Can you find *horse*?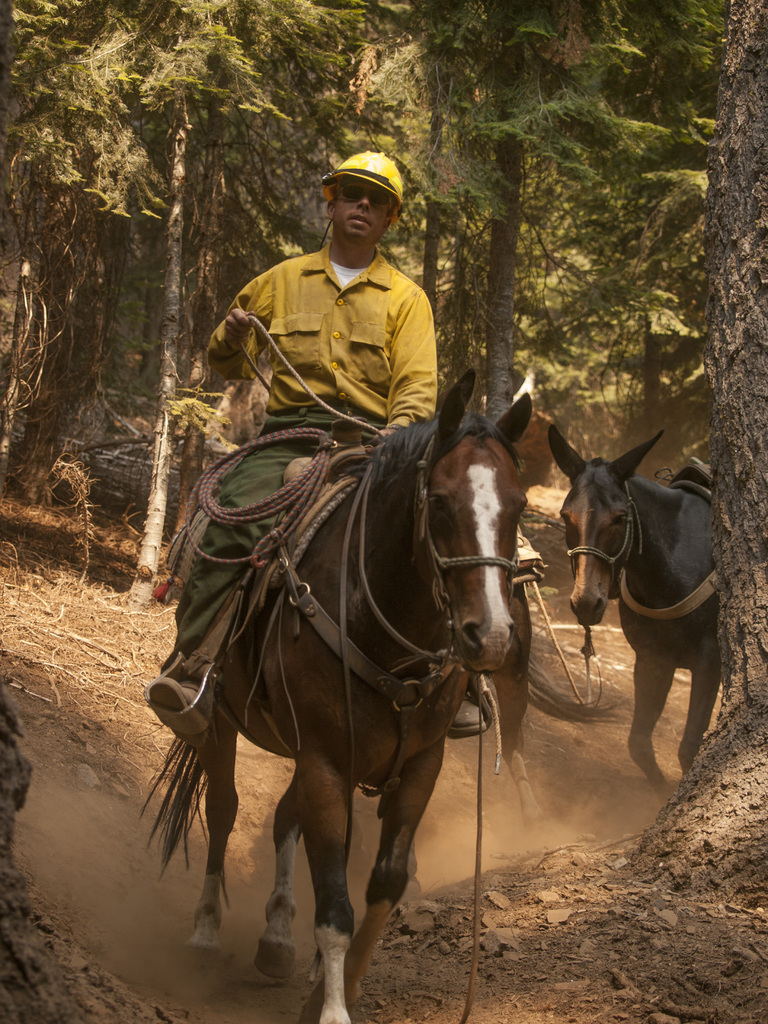
Yes, bounding box: [138, 367, 537, 1023].
